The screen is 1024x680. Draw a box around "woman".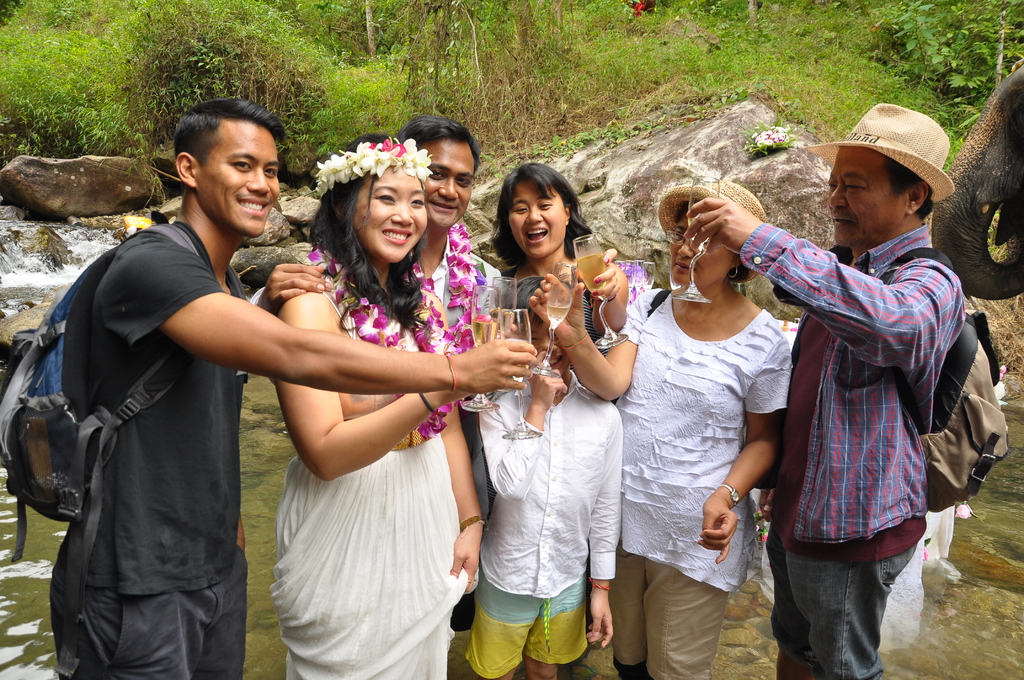
531:177:792:679.
